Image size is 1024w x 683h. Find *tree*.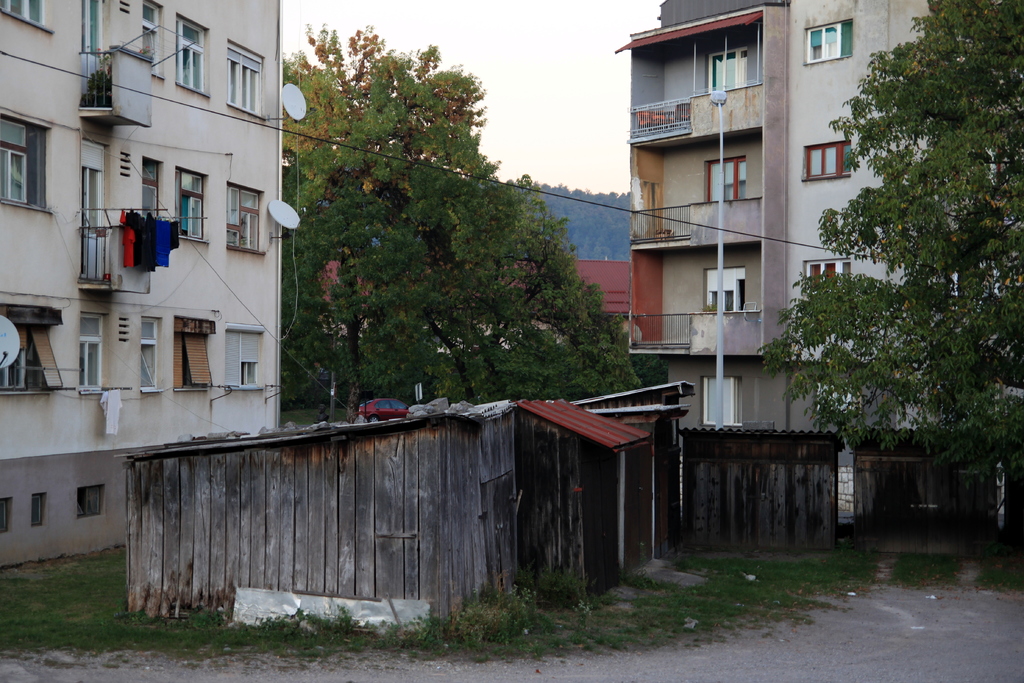
box=[790, 4, 1008, 522].
